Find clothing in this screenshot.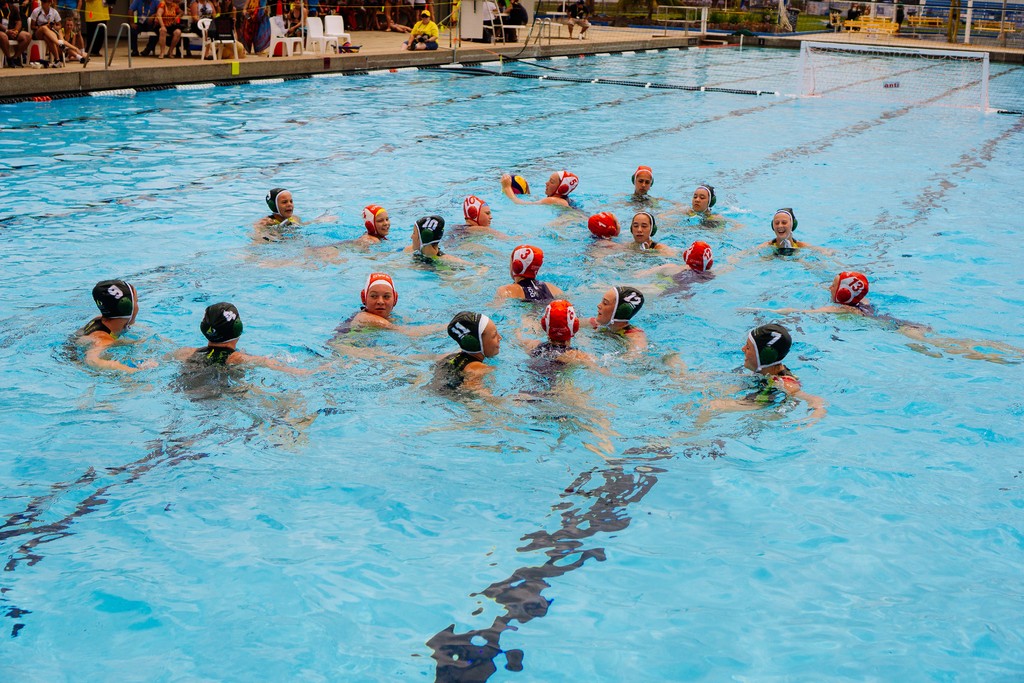
The bounding box for clothing is bbox(409, 245, 445, 265).
